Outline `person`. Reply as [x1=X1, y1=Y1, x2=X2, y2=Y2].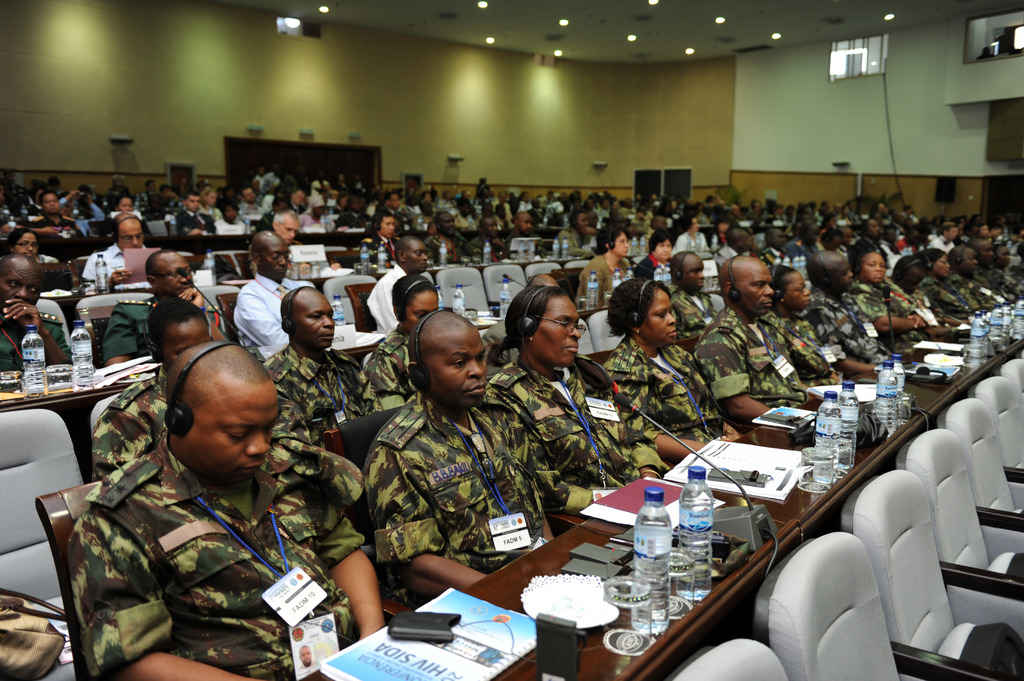
[x1=487, y1=279, x2=663, y2=498].
